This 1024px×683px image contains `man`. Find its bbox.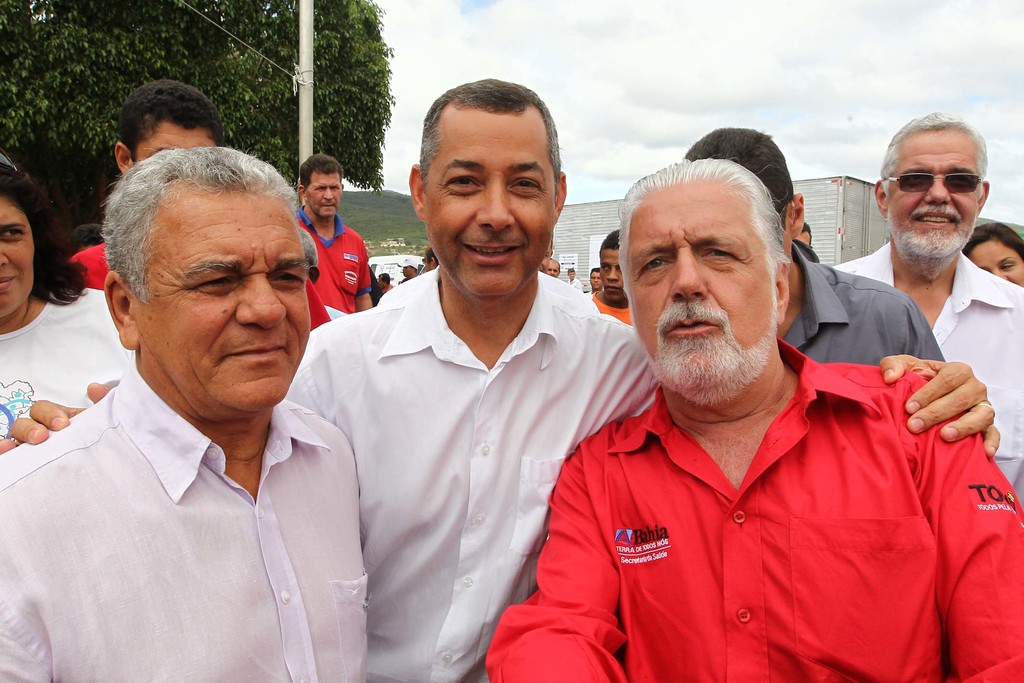
(left=70, top=71, right=260, bottom=299).
